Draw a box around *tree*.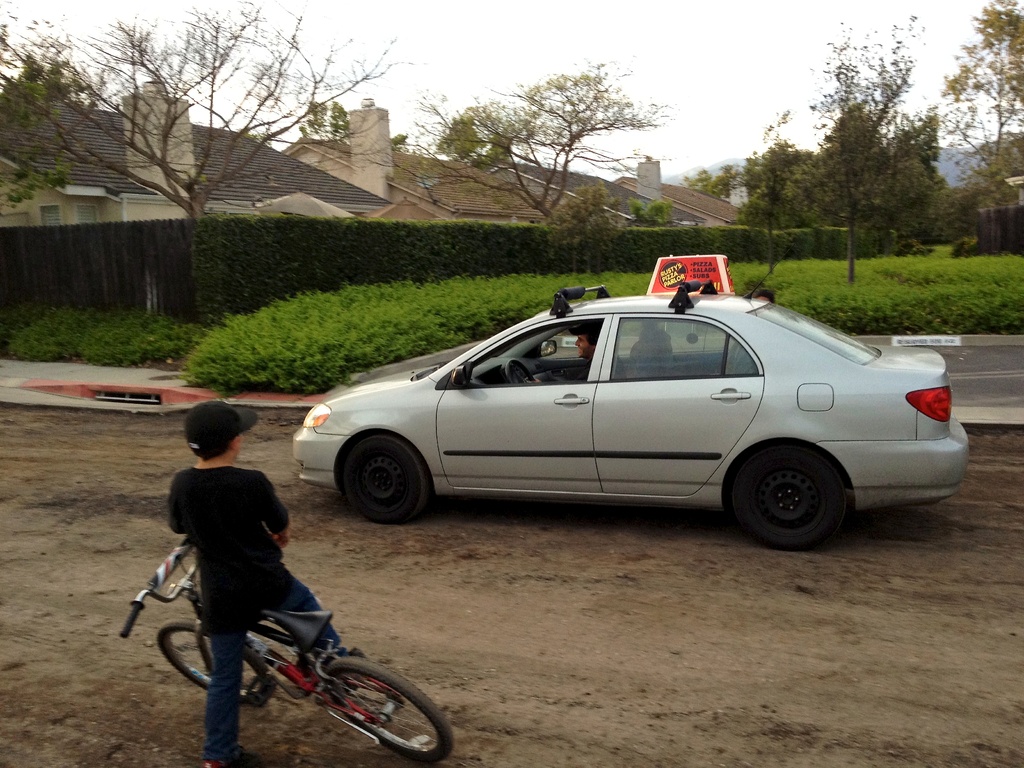
l=774, t=69, r=968, b=270.
